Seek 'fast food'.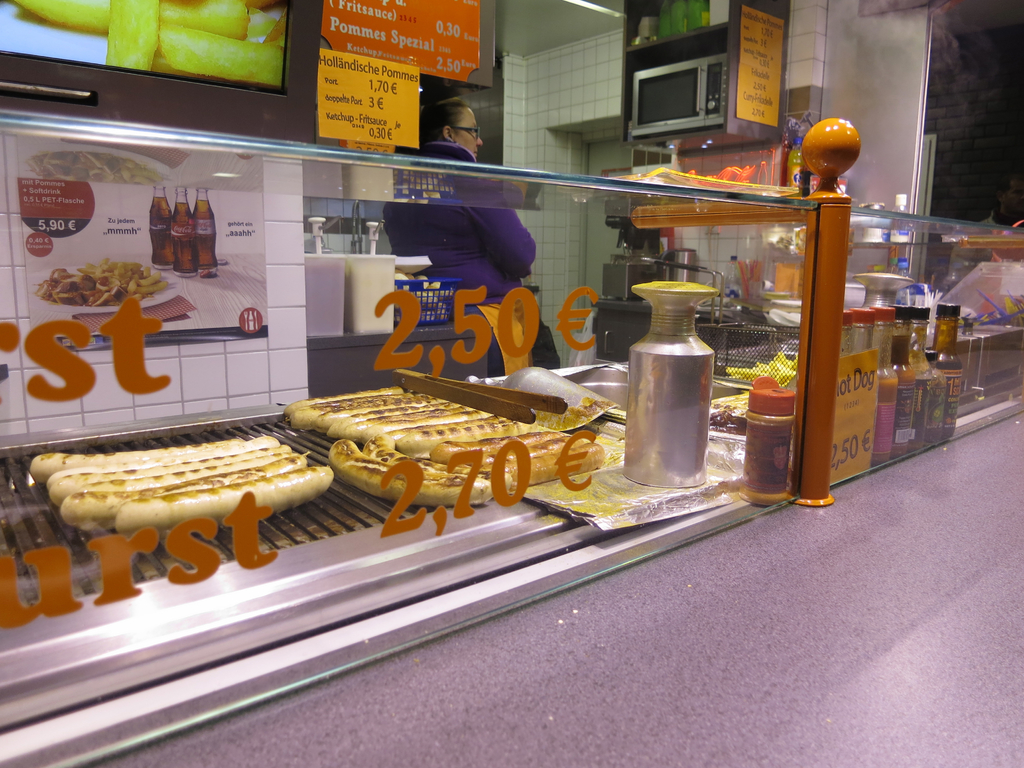
bbox(35, 257, 176, 305).
